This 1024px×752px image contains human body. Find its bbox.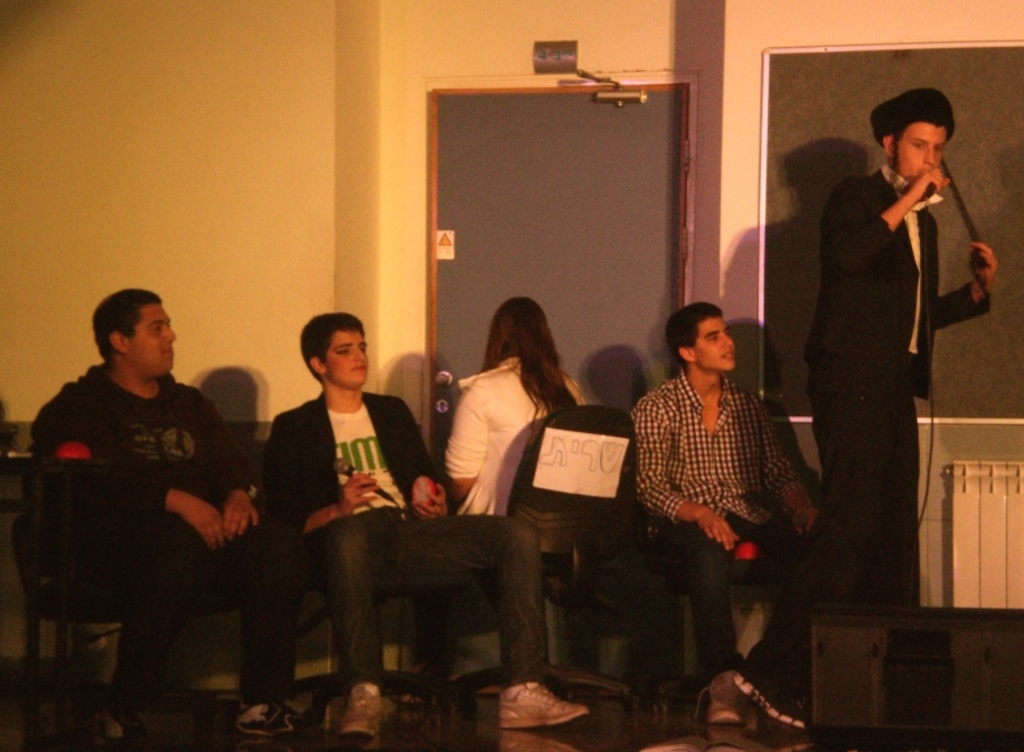
locate(811, 167, 999, 591).
